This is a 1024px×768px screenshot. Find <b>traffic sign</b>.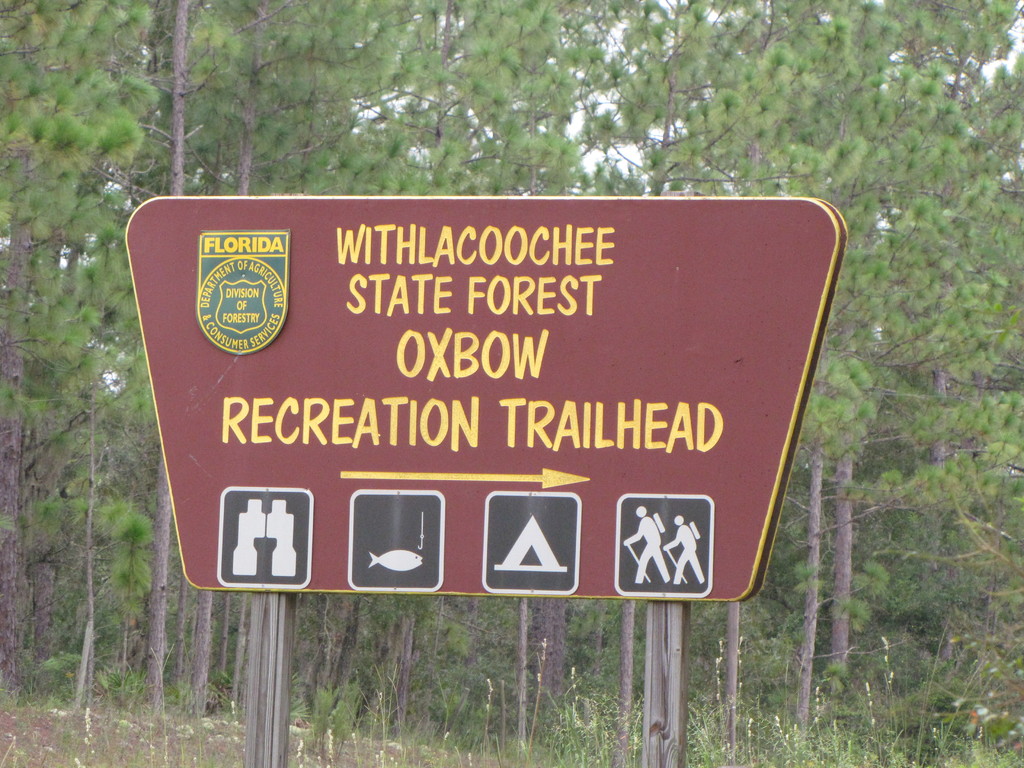
Bounding box: <region>612, 491, 712, 601</region>.
